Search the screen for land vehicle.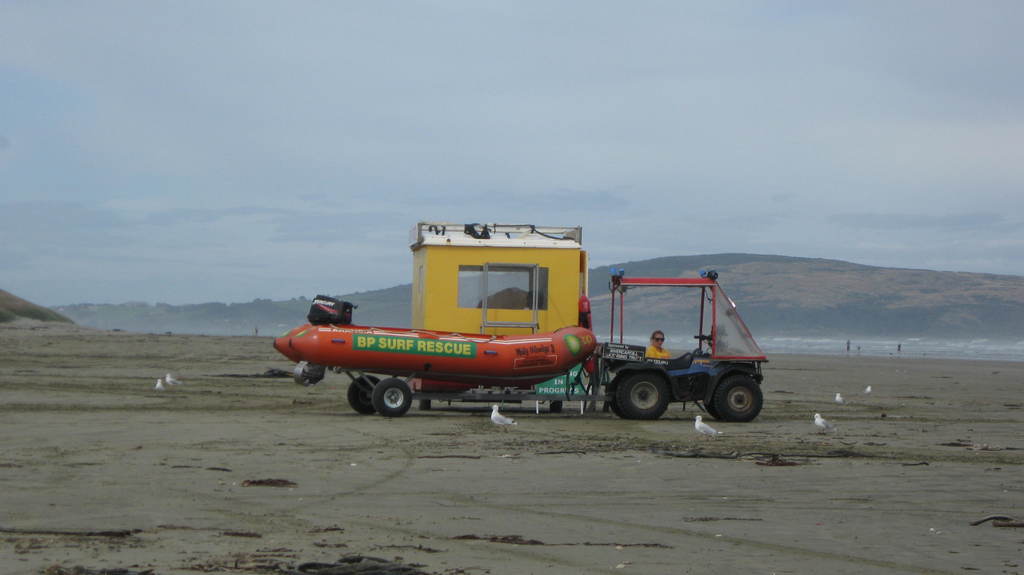
Found at x1=340 y1=236 x2=748 y2=417.
